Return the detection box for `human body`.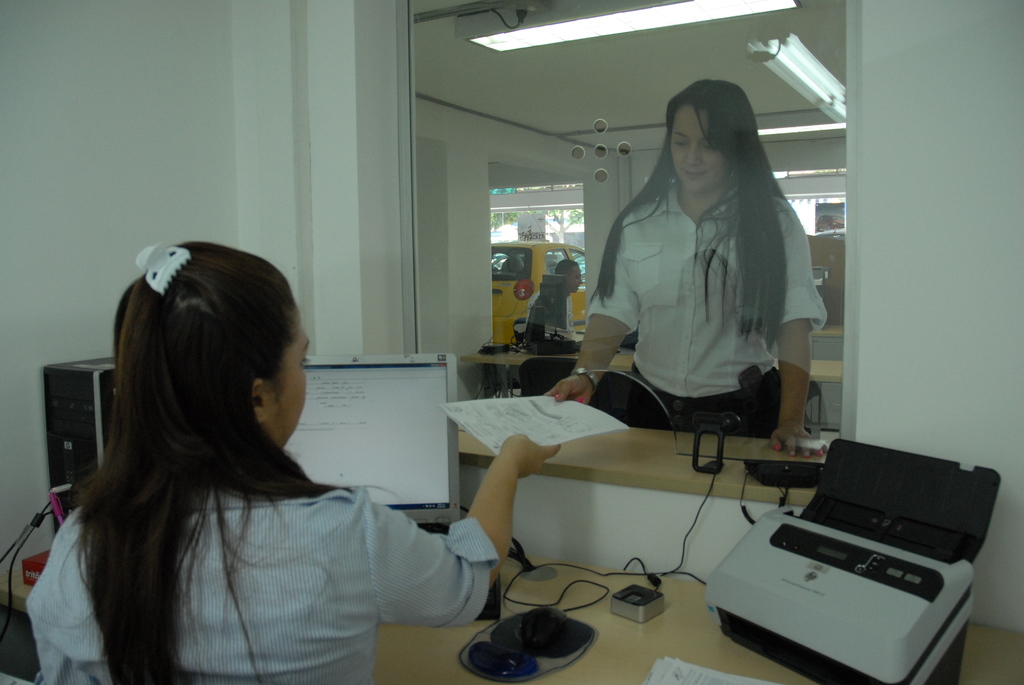
box(552, 81, 830, 455).
